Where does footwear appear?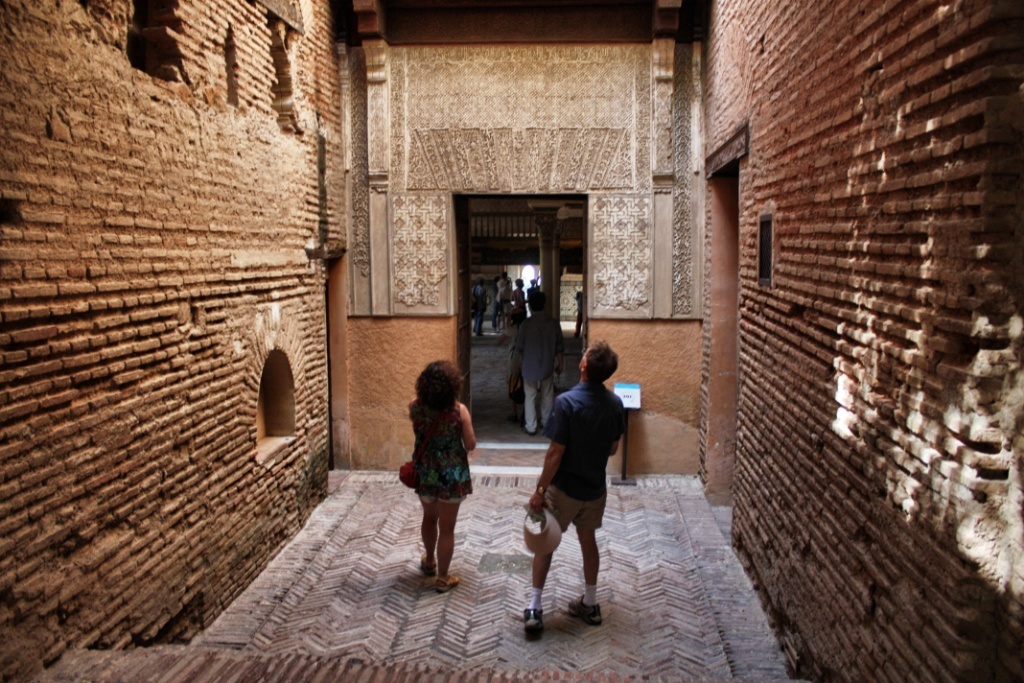
Appears at region(415, 546, 439, 574).
